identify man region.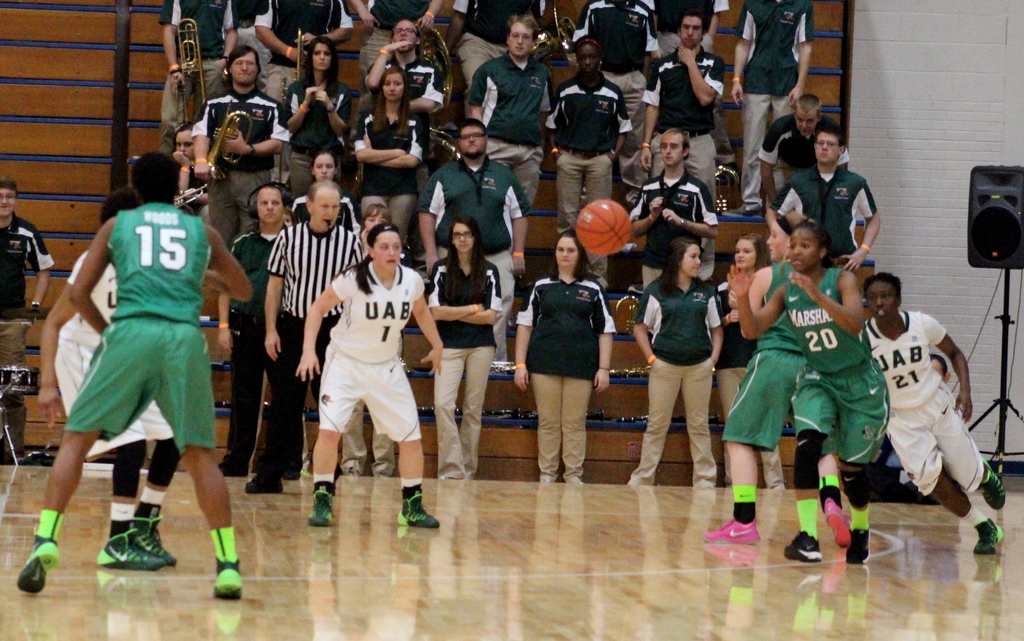
Region: rect(362, 13, 451, 124).
